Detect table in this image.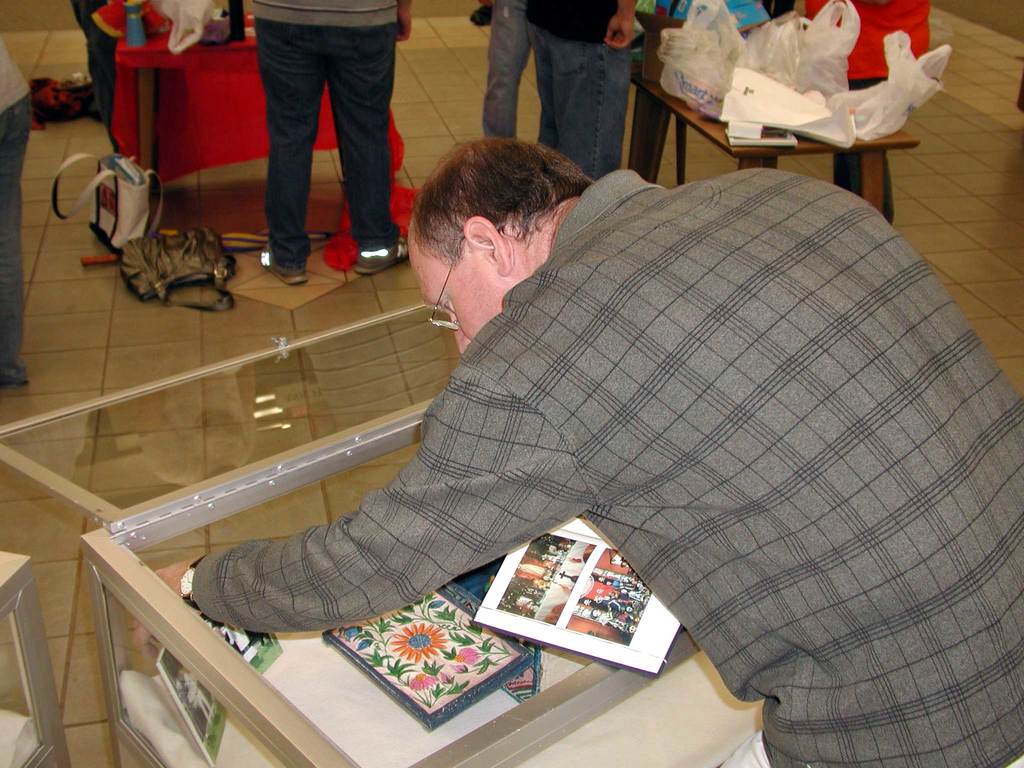
Detection: (659,36,944,176).
